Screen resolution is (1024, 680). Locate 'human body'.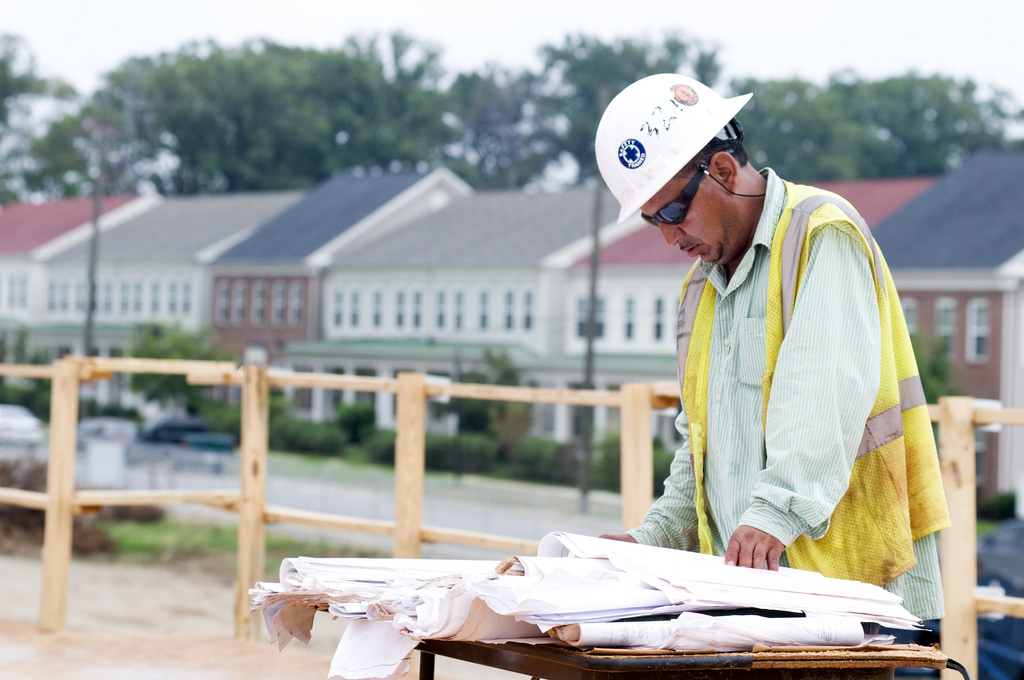
Rect(639, 116, 946, 609).
